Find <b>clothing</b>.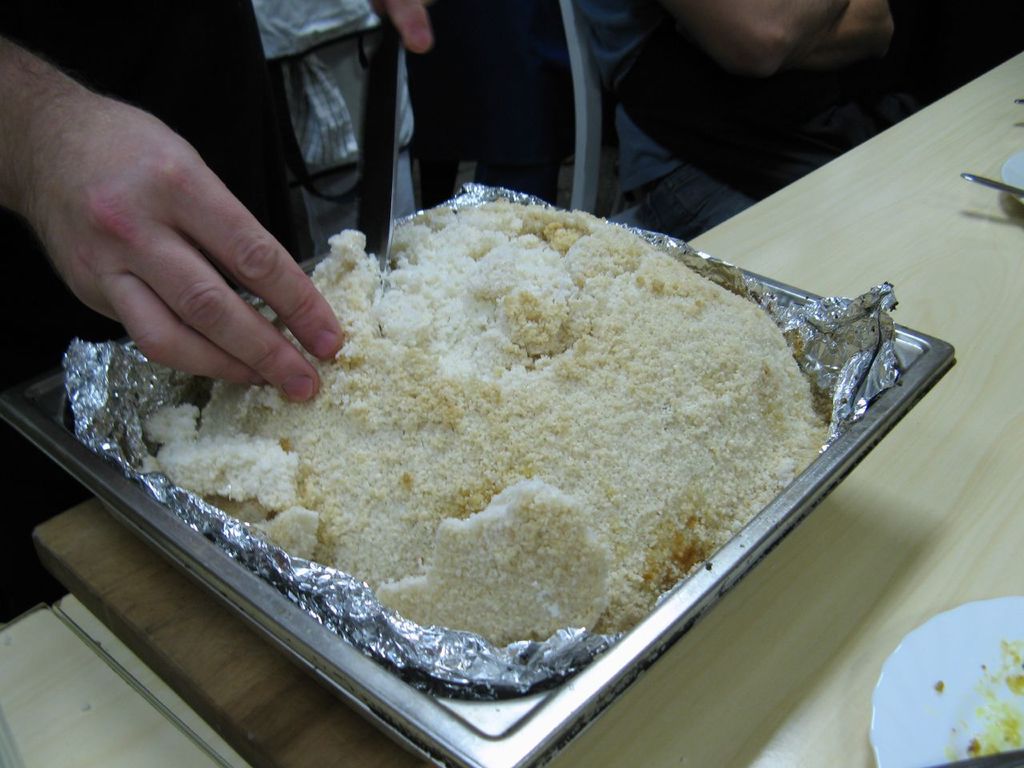
578 0 795 242.
